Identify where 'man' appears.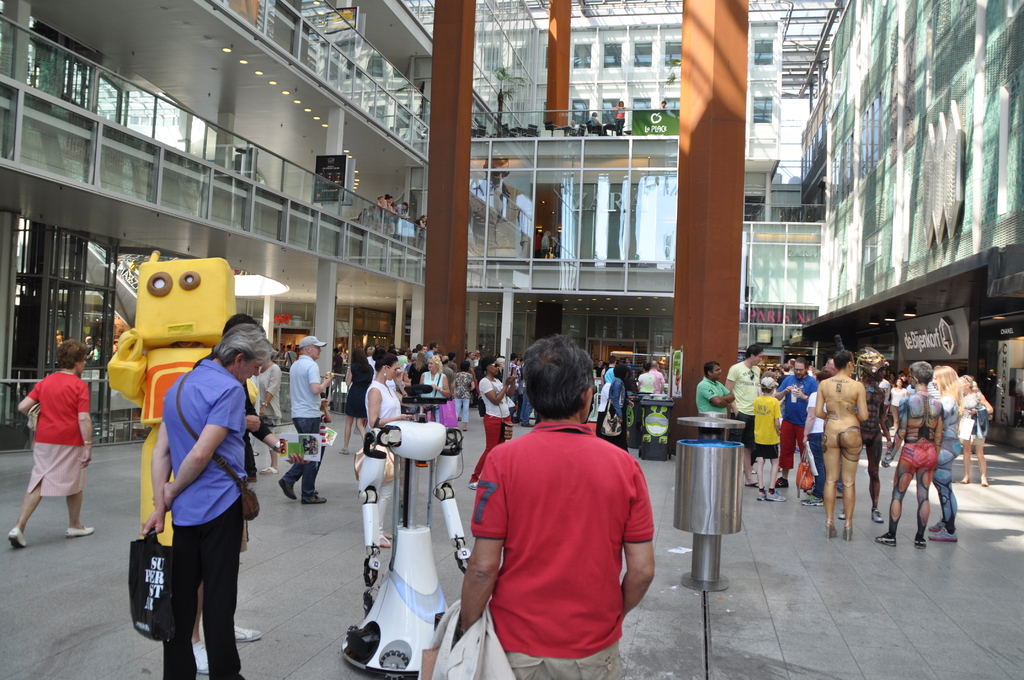
Appears at bbox=[590, 109, 609, 136].
